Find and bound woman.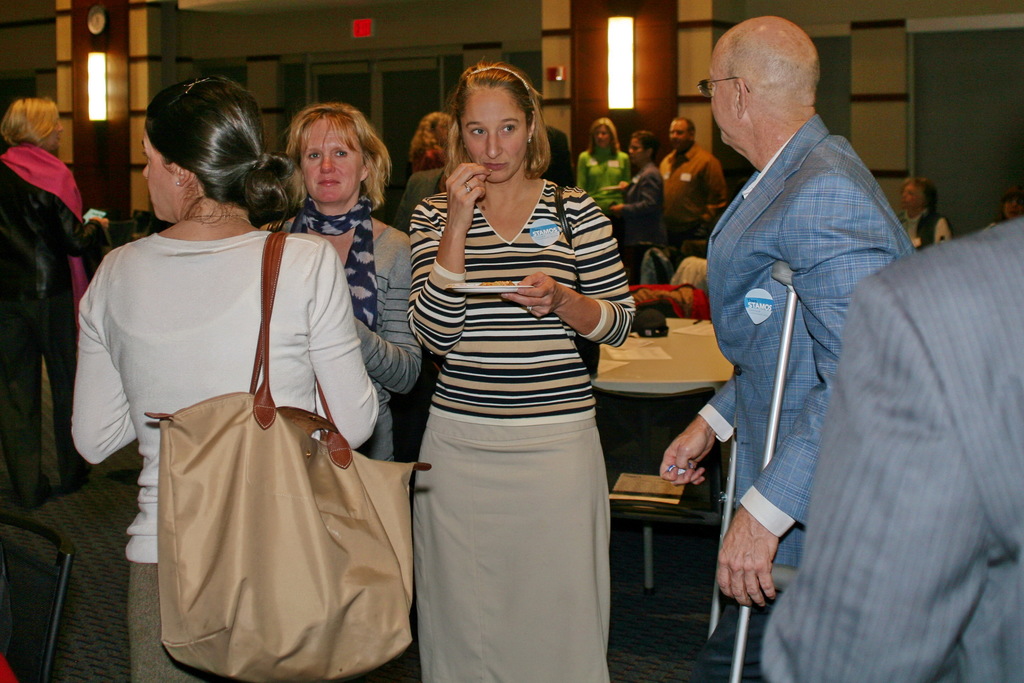
Bound: [left=390, top=57, right=639, bottom=682].
